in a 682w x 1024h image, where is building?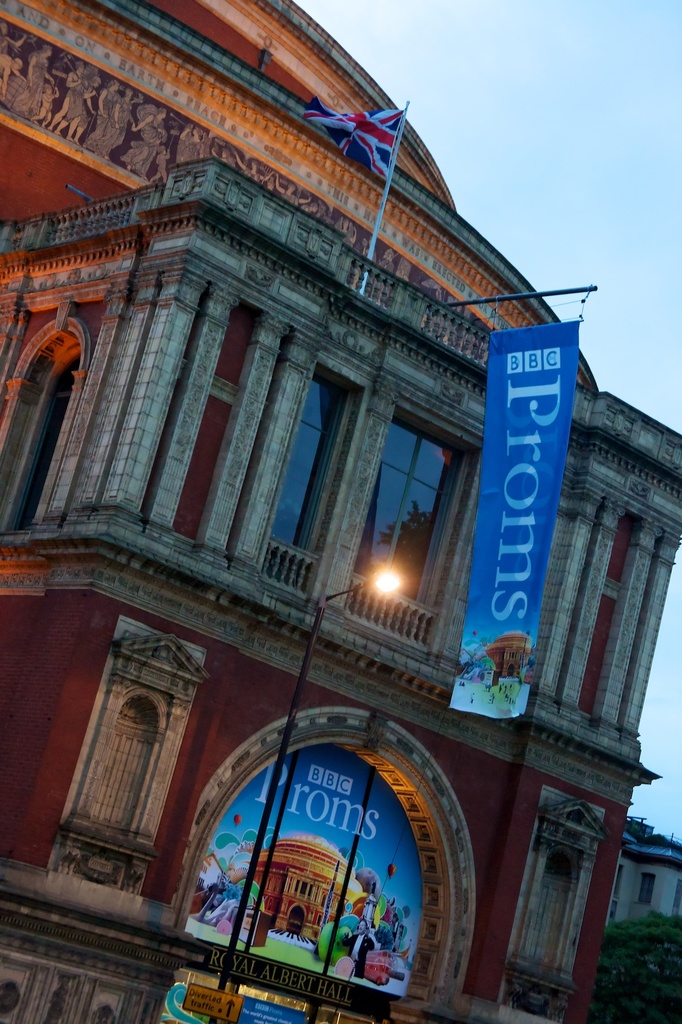
crop(606, 816, 681, 924).
